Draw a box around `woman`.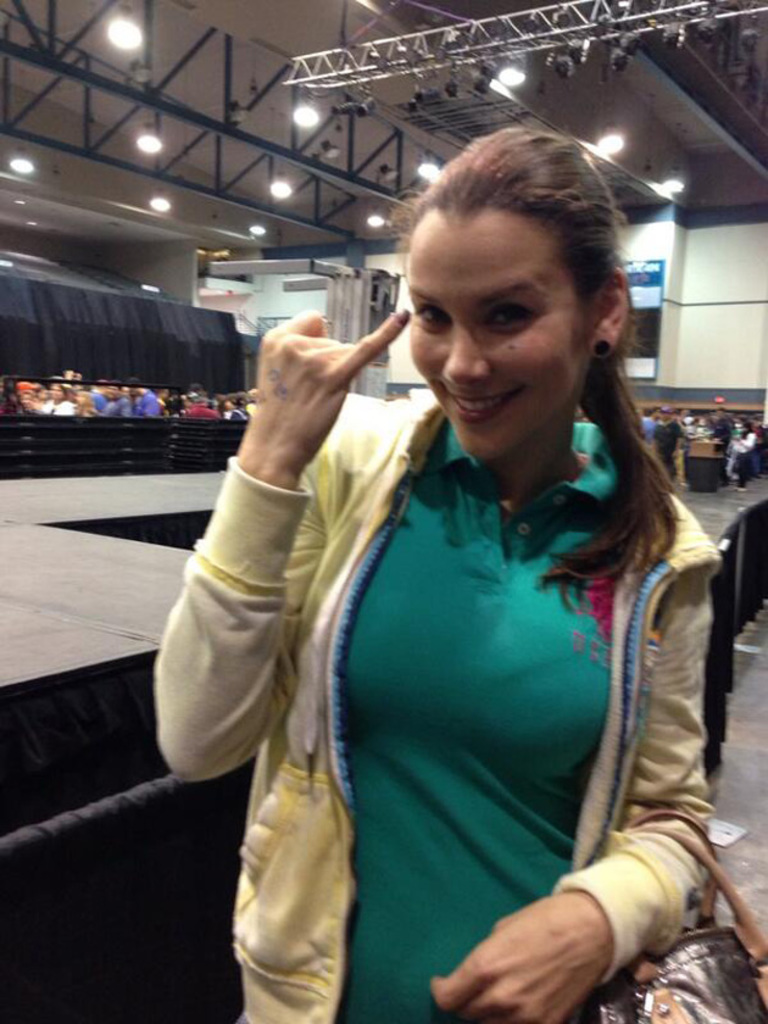
<bbox>73, 391, 94, 418</bbox>.
